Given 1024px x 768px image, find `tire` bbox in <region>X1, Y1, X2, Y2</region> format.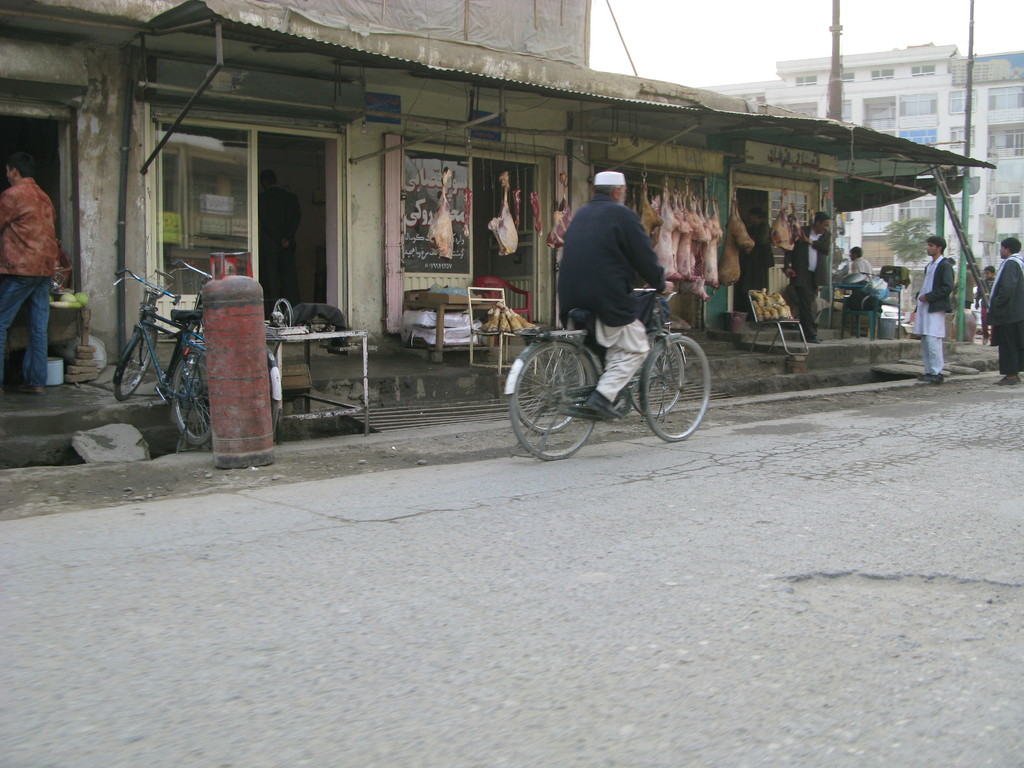
<region>168, 351, 223, 448</region>.
